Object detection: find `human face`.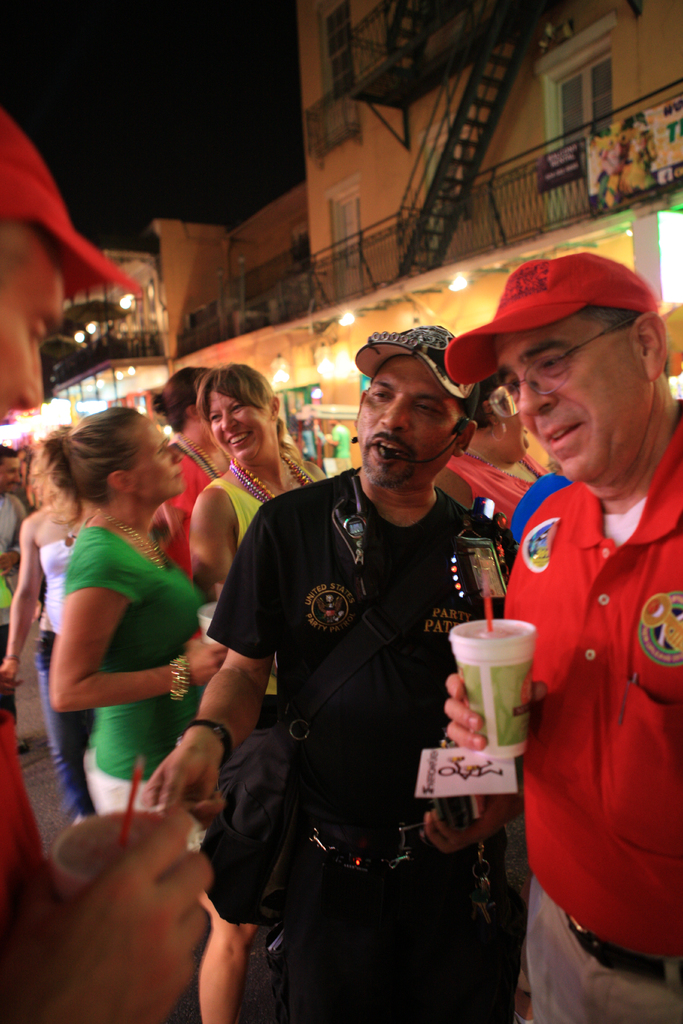
select_region(0, 454, 21, 495).
